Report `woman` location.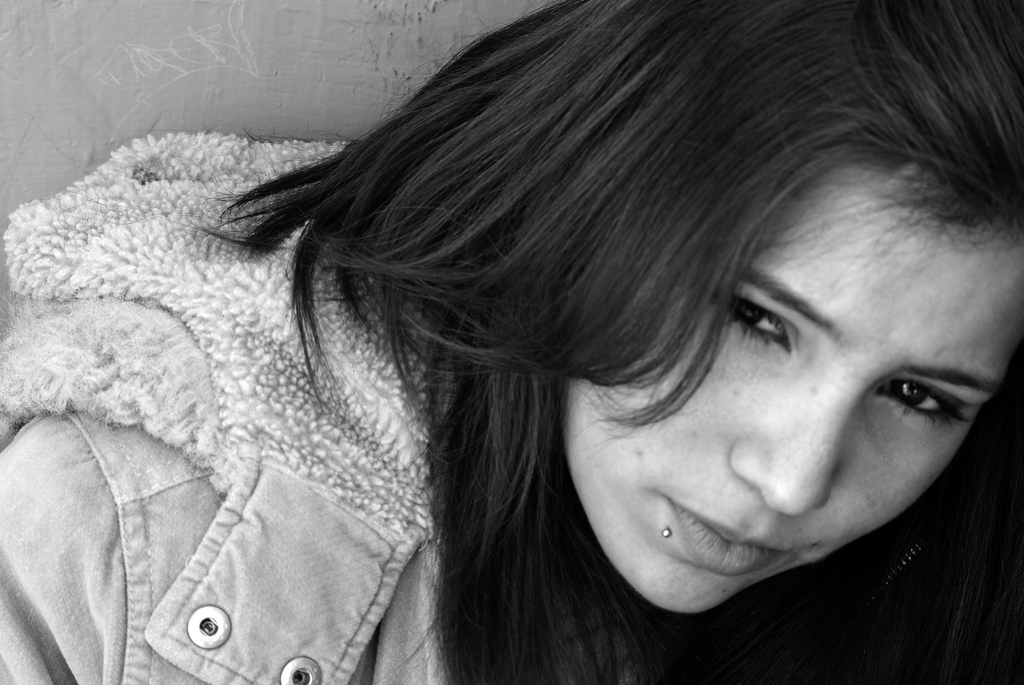
Report: box=[34, 10, 999, 684].
